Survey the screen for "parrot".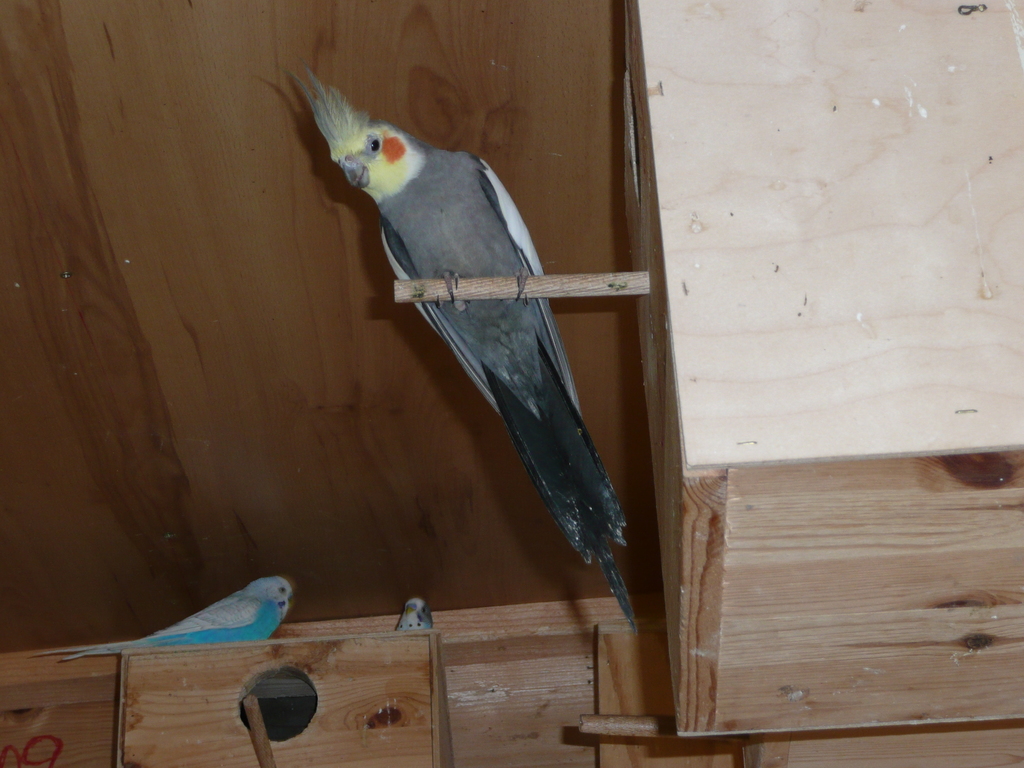
Survey found: crop(396, 580, 438, 647).
